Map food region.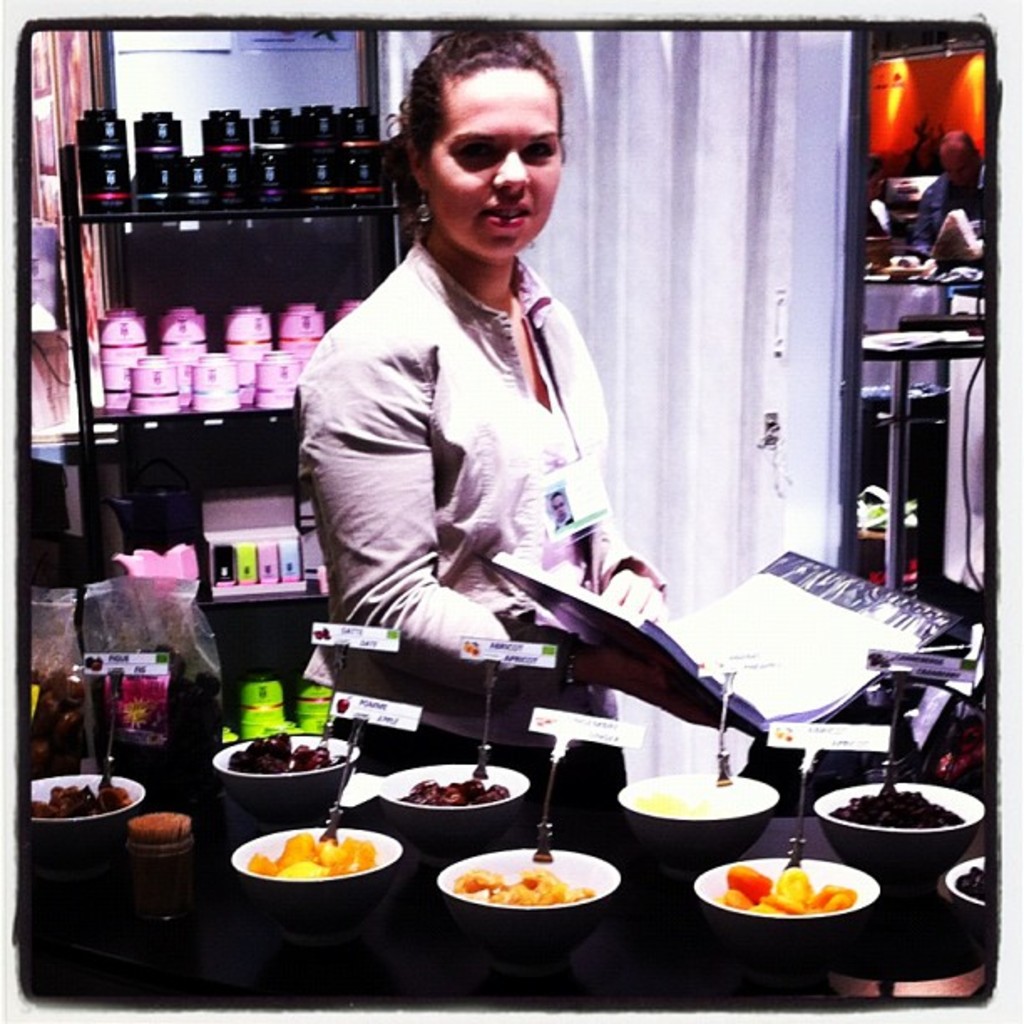
Mapped to locate(253, 830, 375, 878).
